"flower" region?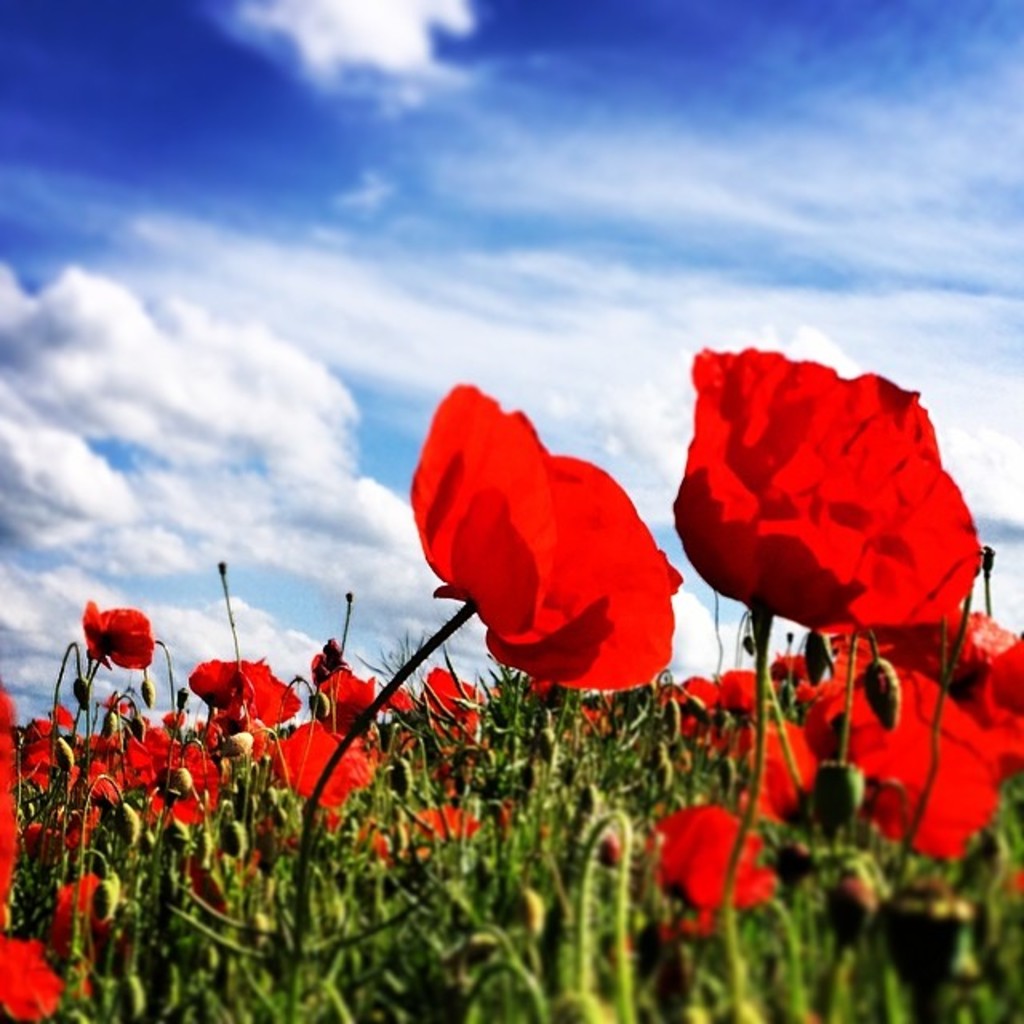
<bbox>683, 342, 982, 650</bbox>
